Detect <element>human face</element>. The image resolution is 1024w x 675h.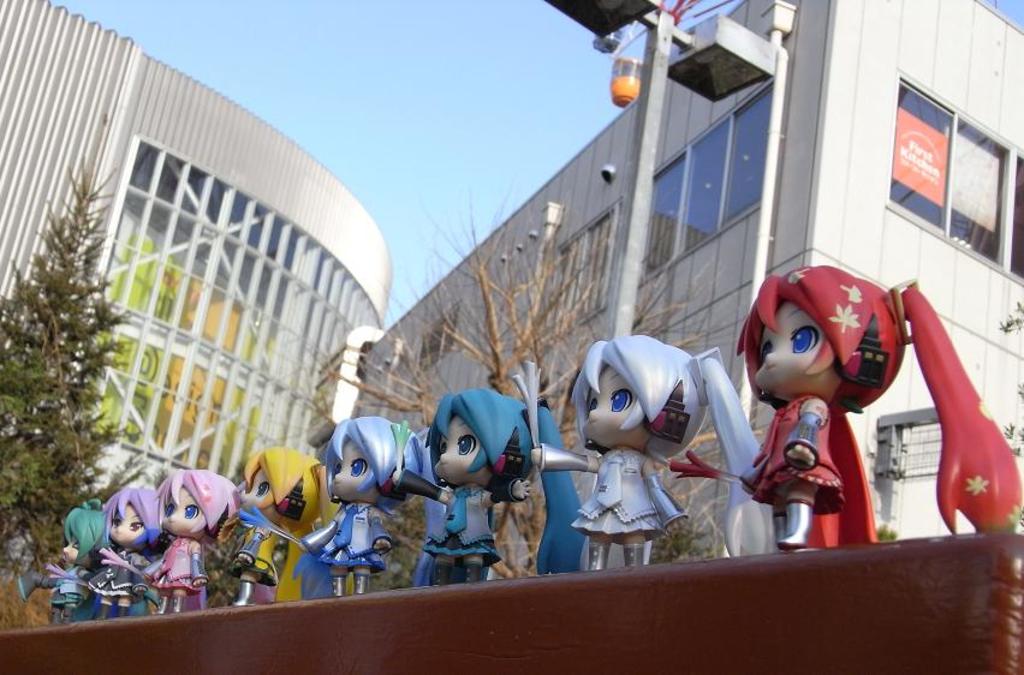
(left=103, top=500, right=144, bottom=545).
